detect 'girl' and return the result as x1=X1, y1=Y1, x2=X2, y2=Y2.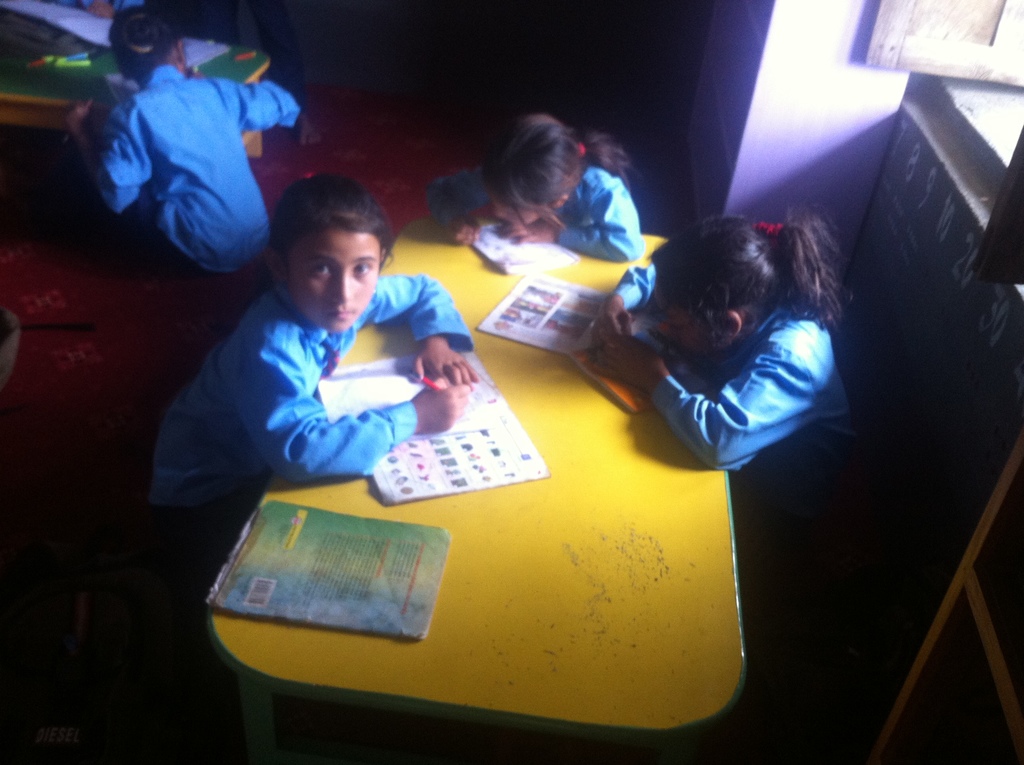
x1=594, y1=198, x2=854, y2=476.
